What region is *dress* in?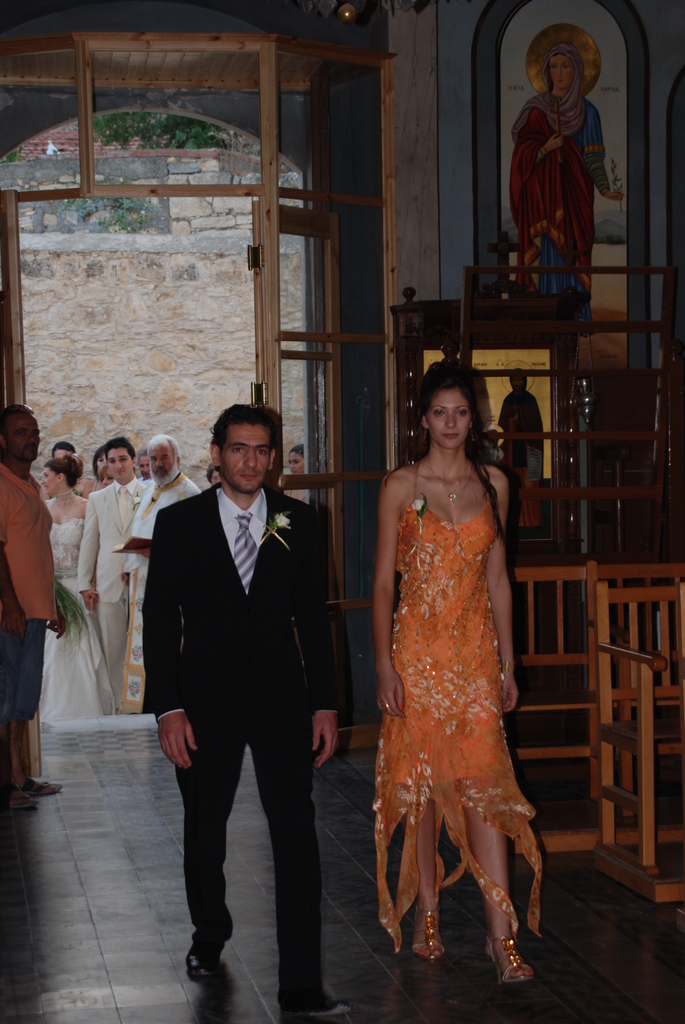
374/481/544/963.
